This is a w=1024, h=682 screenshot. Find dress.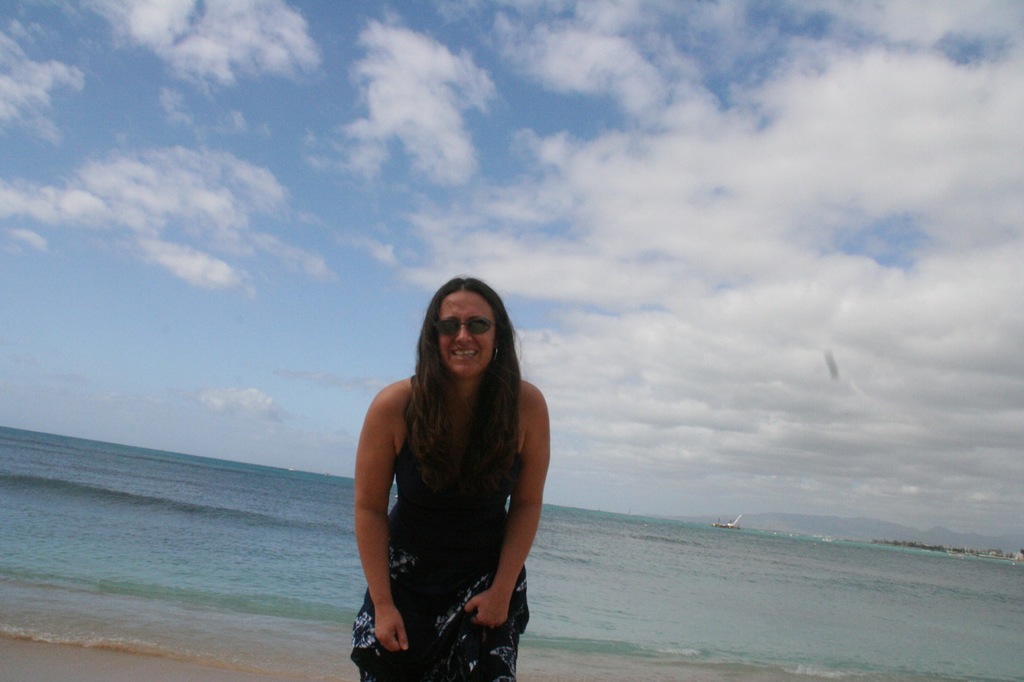
Bounding box: 349, 381, 527, 681.
